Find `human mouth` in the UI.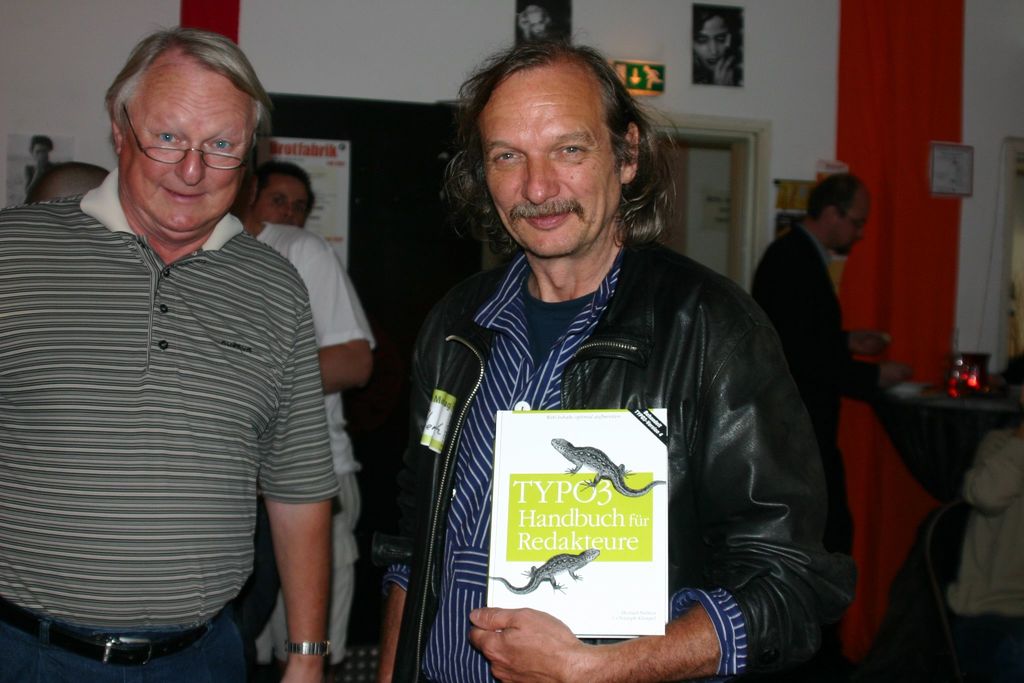
UI element at bbox=(157, 182, 203, 204).
